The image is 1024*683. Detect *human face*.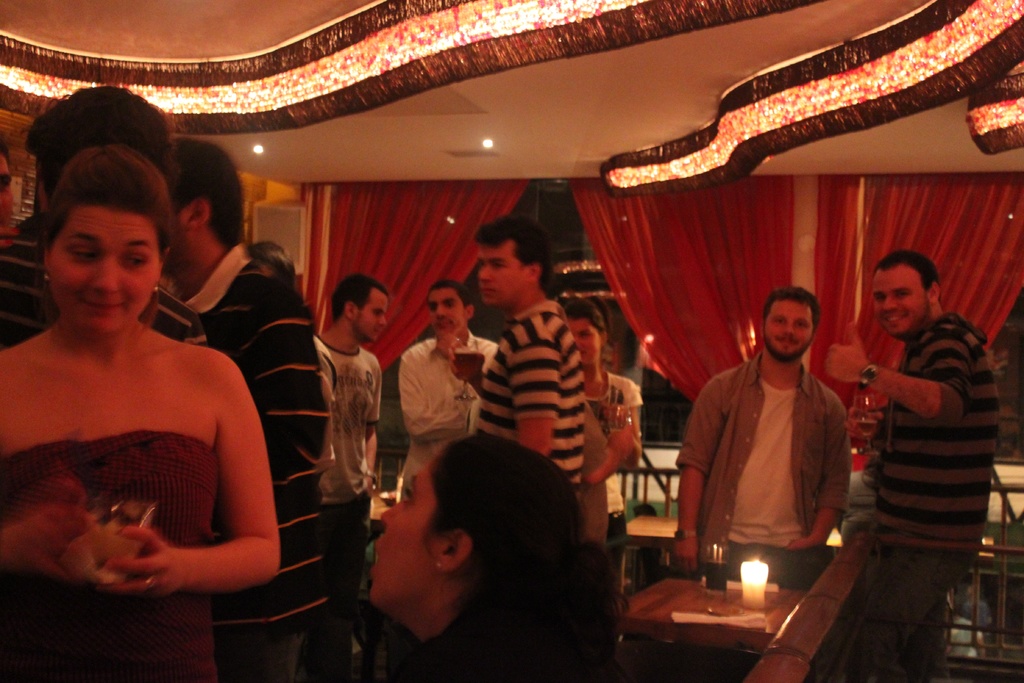
Detection: <region>354, 283, 392, 350</region>.
